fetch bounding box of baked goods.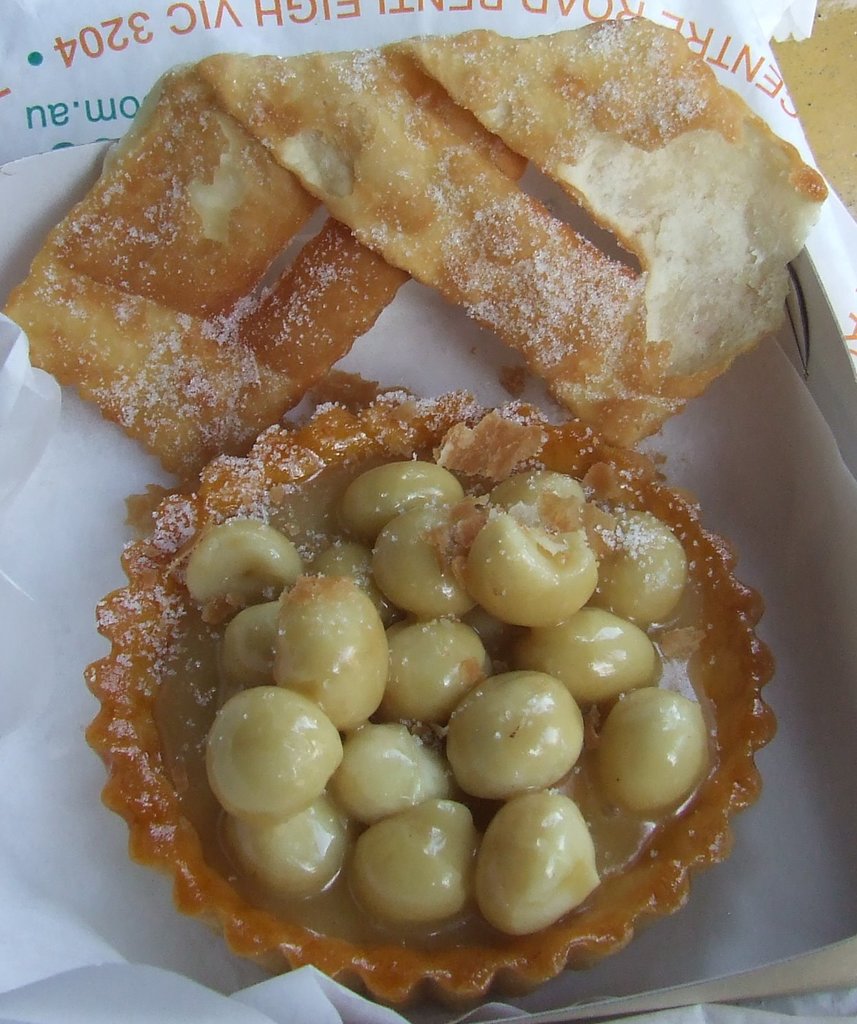
Bbox: 0,30,548,482.
